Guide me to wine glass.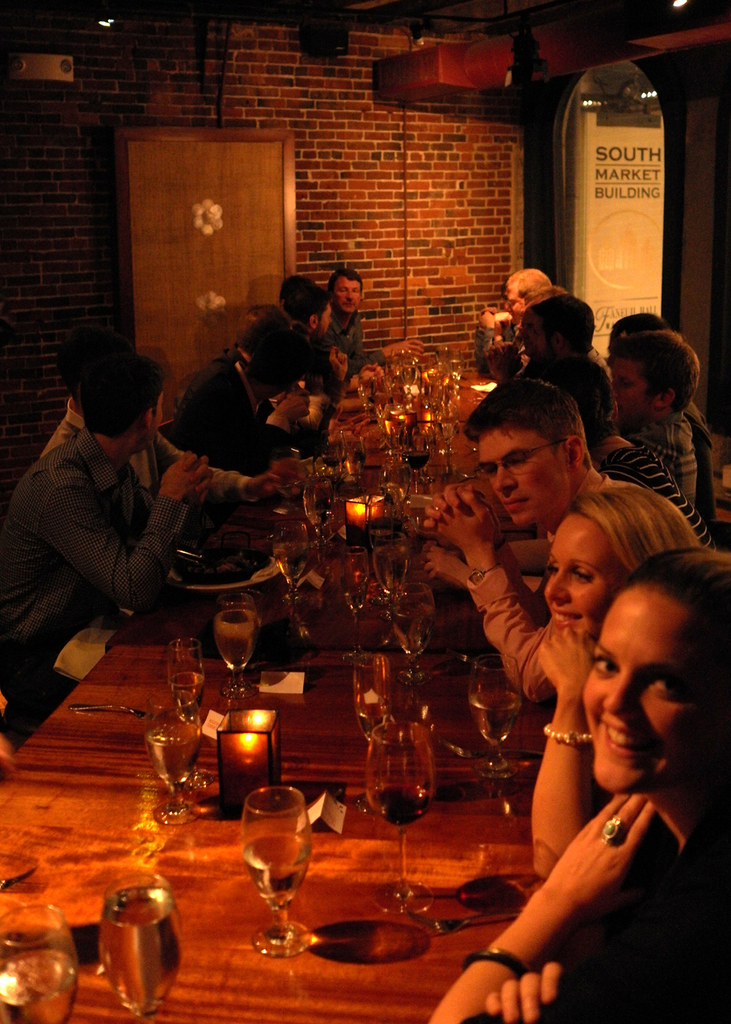
Guidance: box(376, 538, 406, 609).
